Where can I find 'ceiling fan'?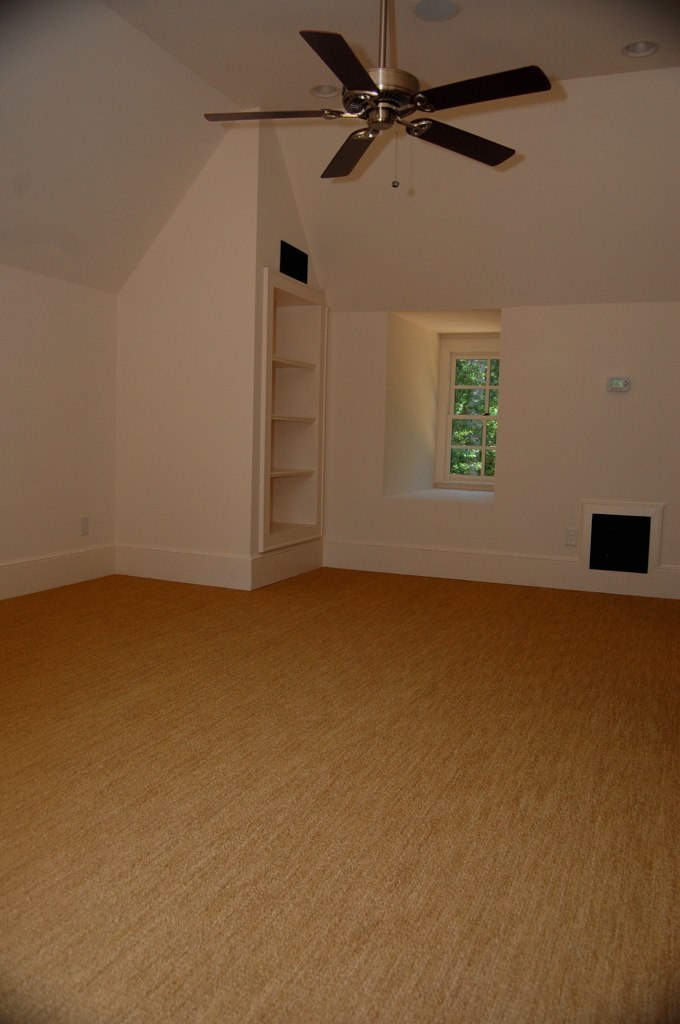
You can find it at x1=203 y1=0 x2=550 y2=177.
